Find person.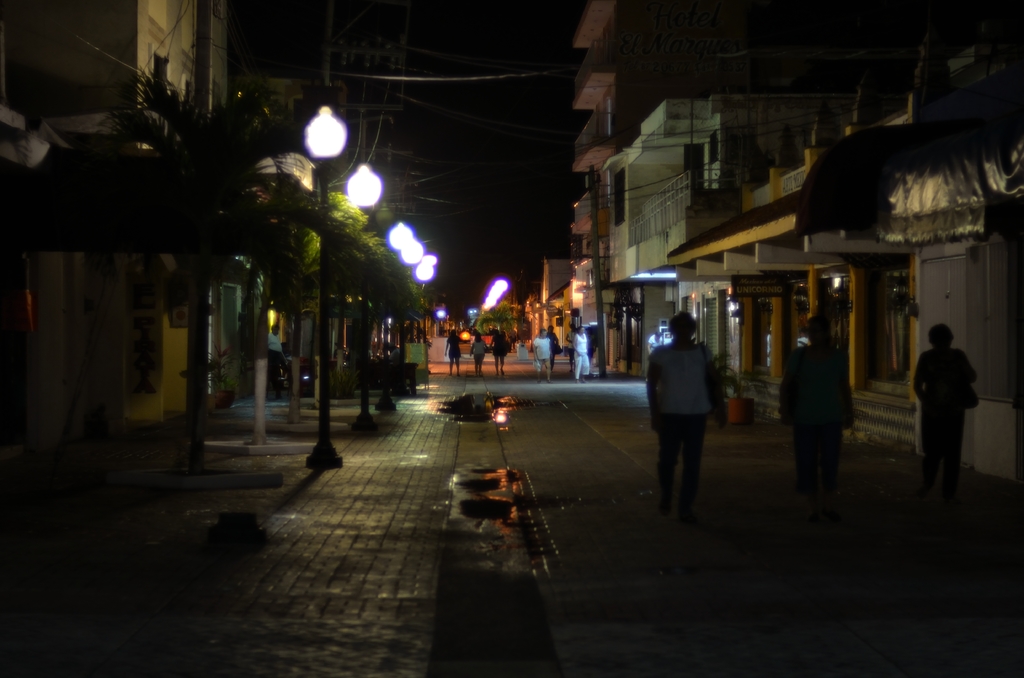
box=[530, 328, 554, 382].
